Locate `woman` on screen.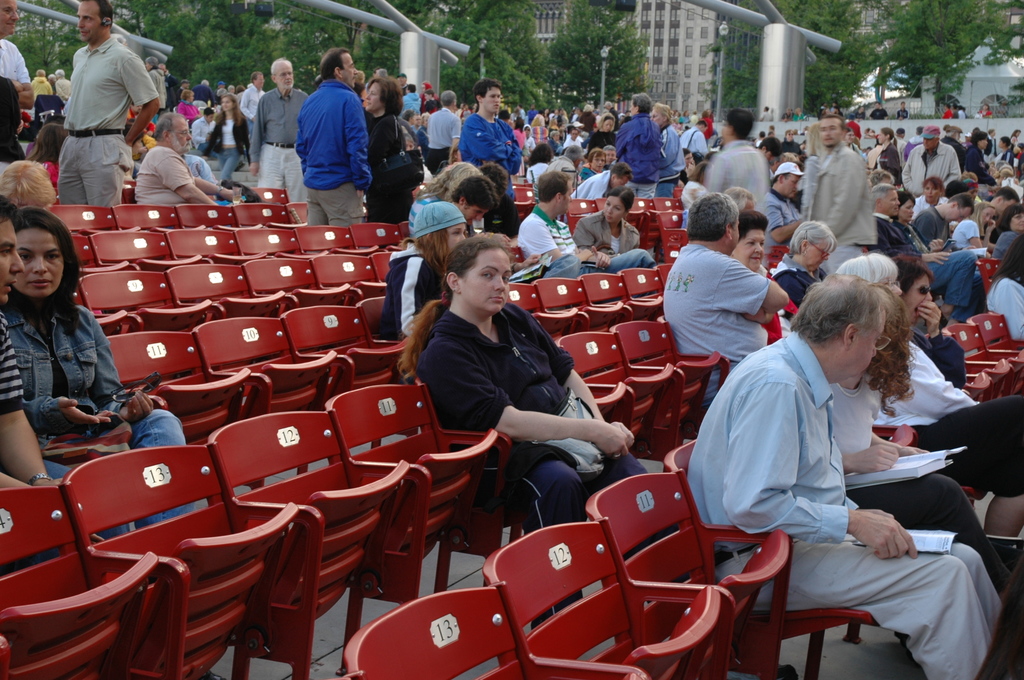
On screen at 827,264,1023,657.
